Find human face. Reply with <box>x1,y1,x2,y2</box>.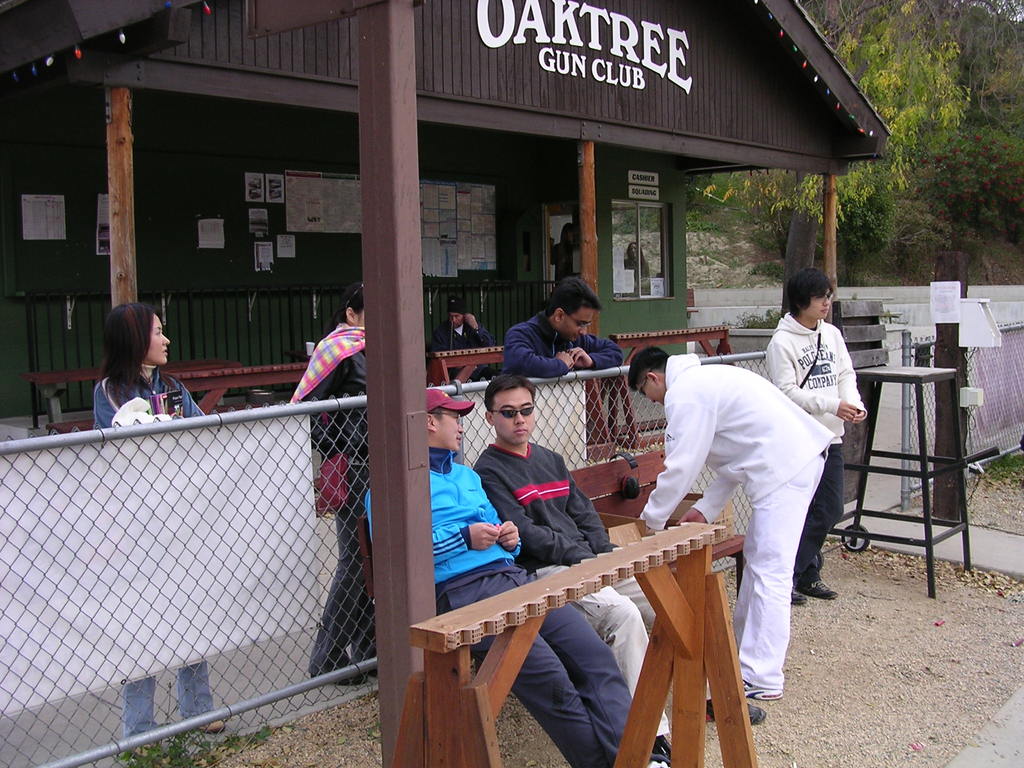
<box>632,378,663,407</box>.
